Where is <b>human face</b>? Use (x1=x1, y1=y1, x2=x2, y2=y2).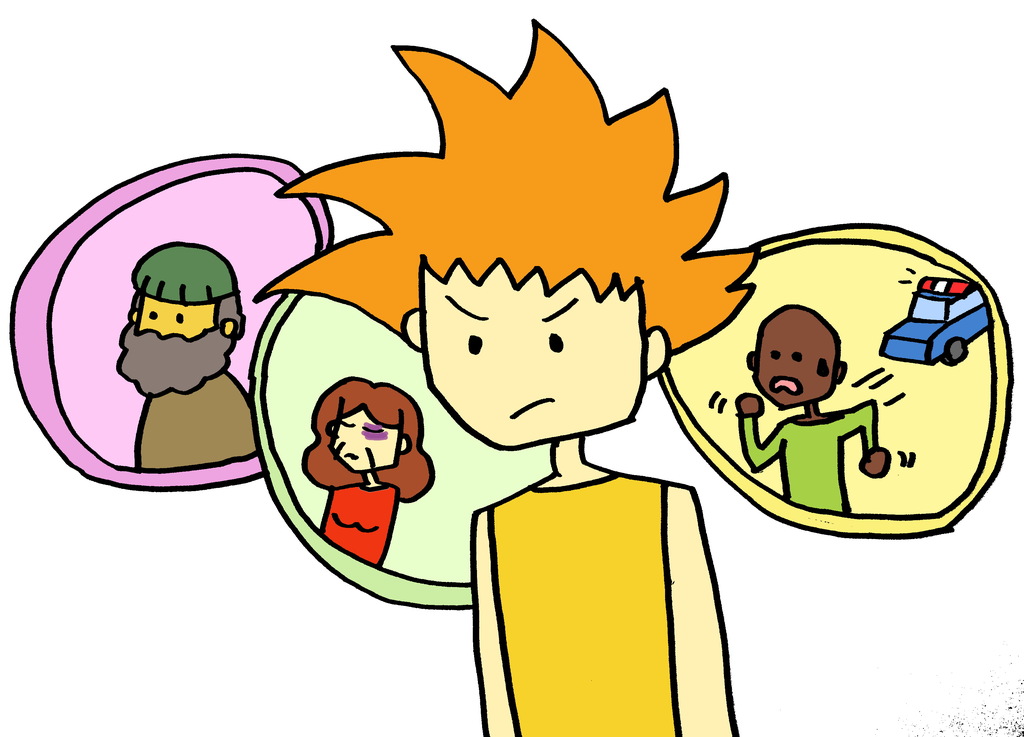
(x1=432, y1=296, x2=623, y2=448).
